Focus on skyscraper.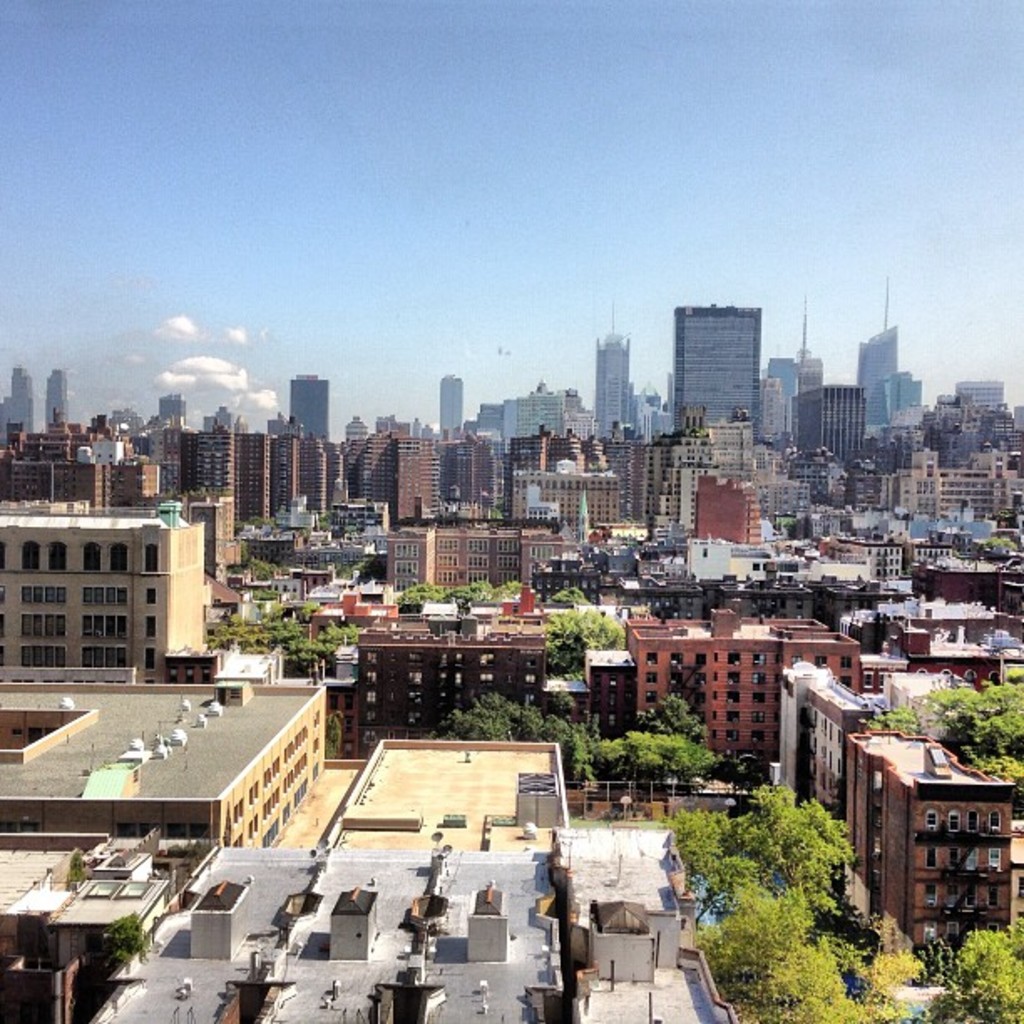
Focused at 658/408/766/544.
